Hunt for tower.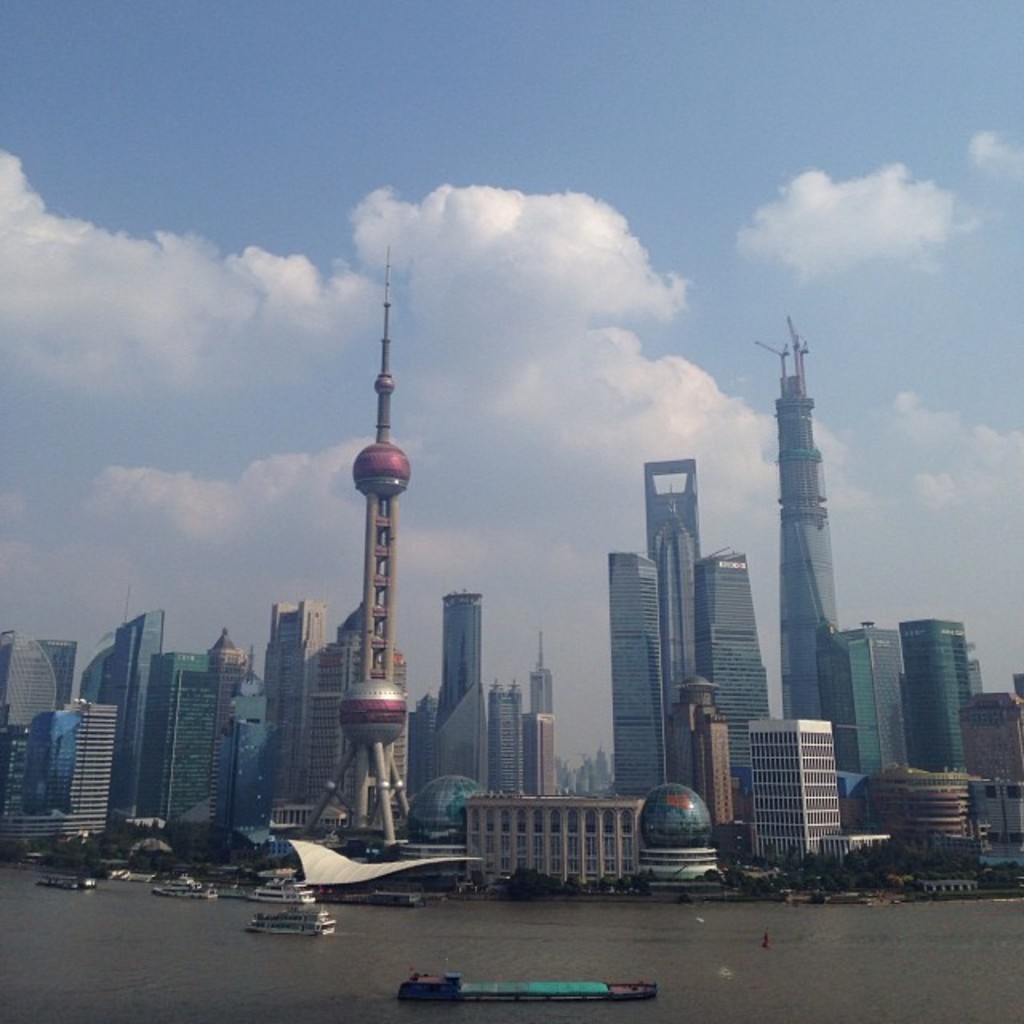
Hunted down at left=61, top=717, right=115, bottom=834.
